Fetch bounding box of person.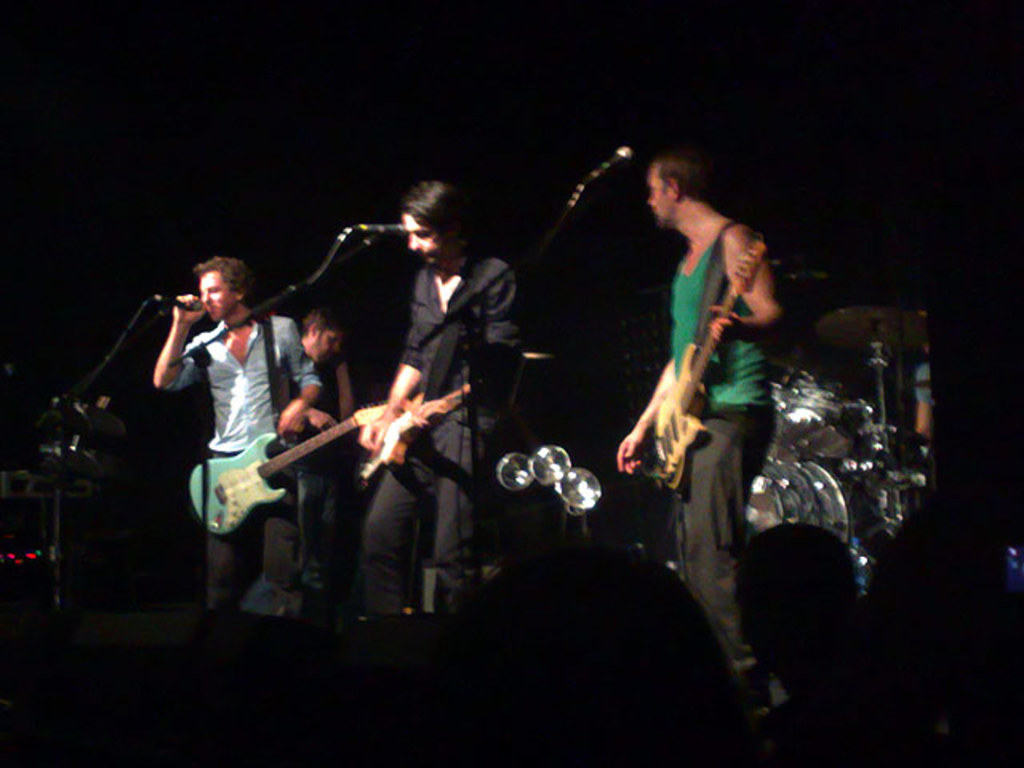
Bbox: 354 173 515 650.
